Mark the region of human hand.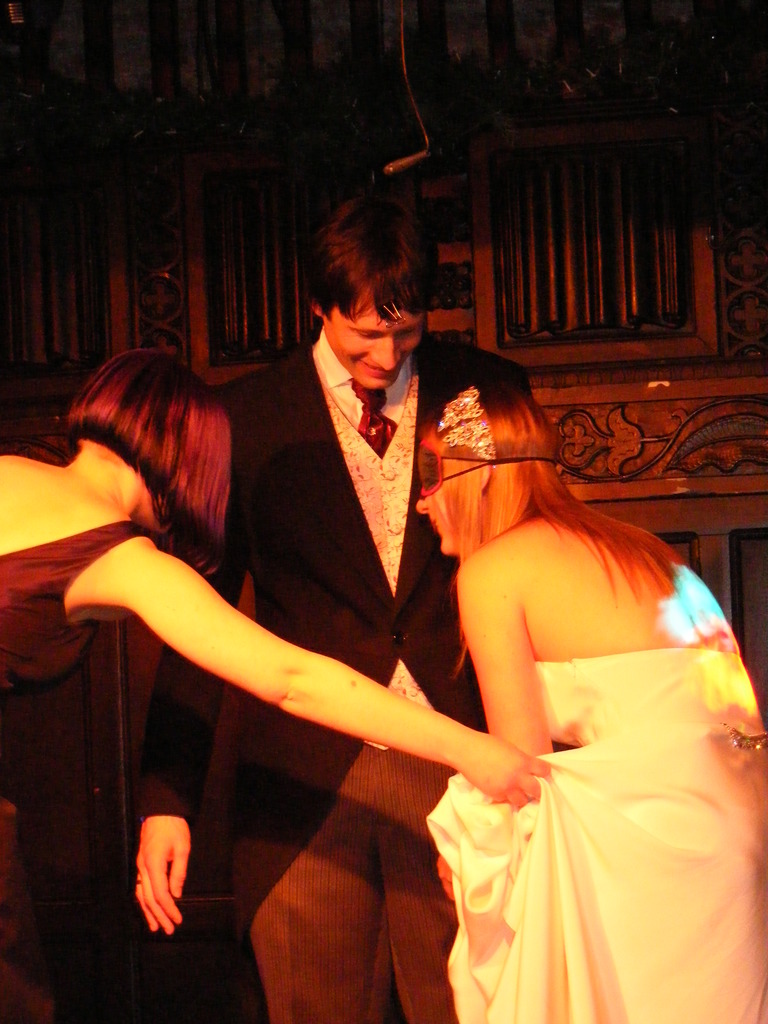
Region: [left=436, top=856, right=456, bottom=906].
